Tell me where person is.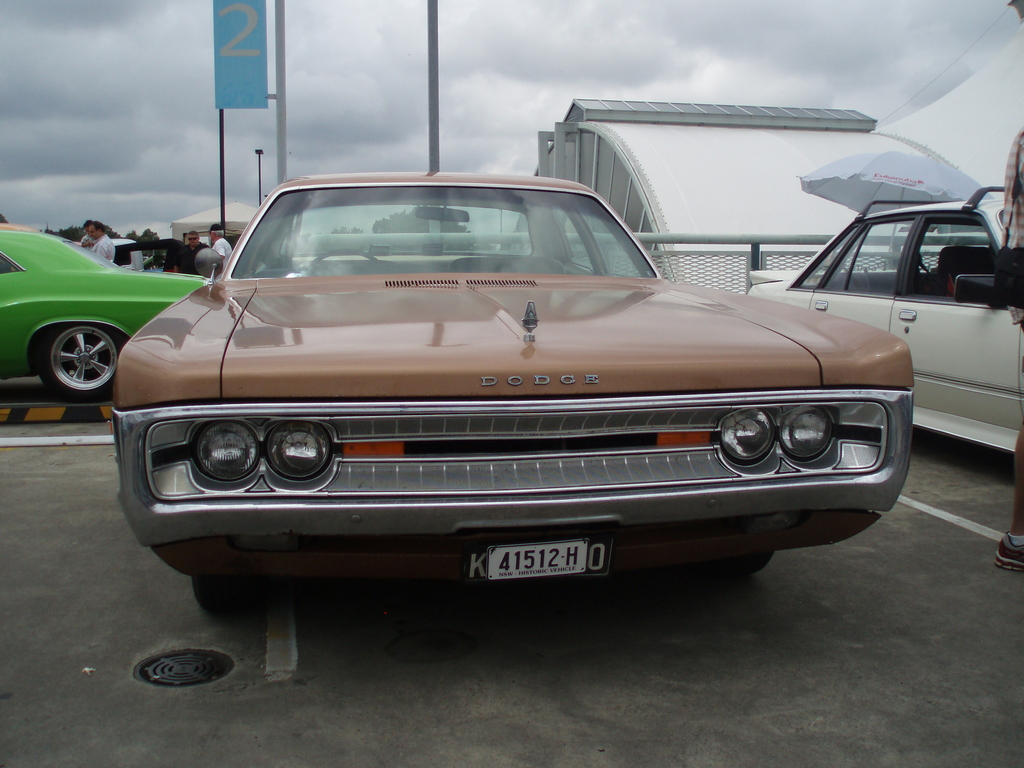
person is at 83/221/116/257.
